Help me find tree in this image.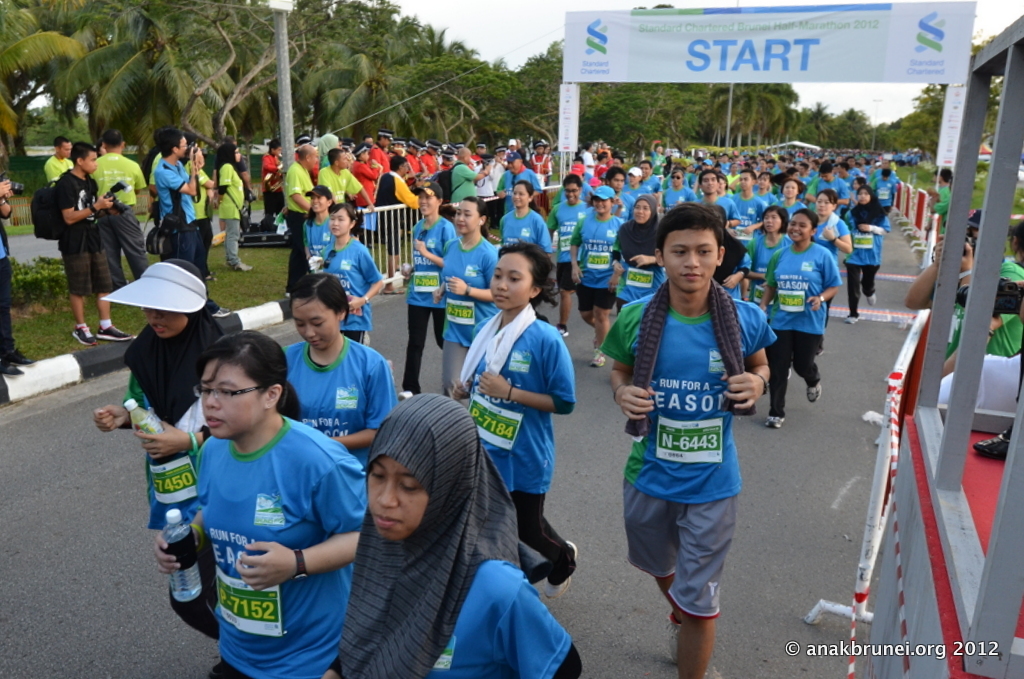
Found it: [x1=748, y1=110, x2=805, y2=153].
